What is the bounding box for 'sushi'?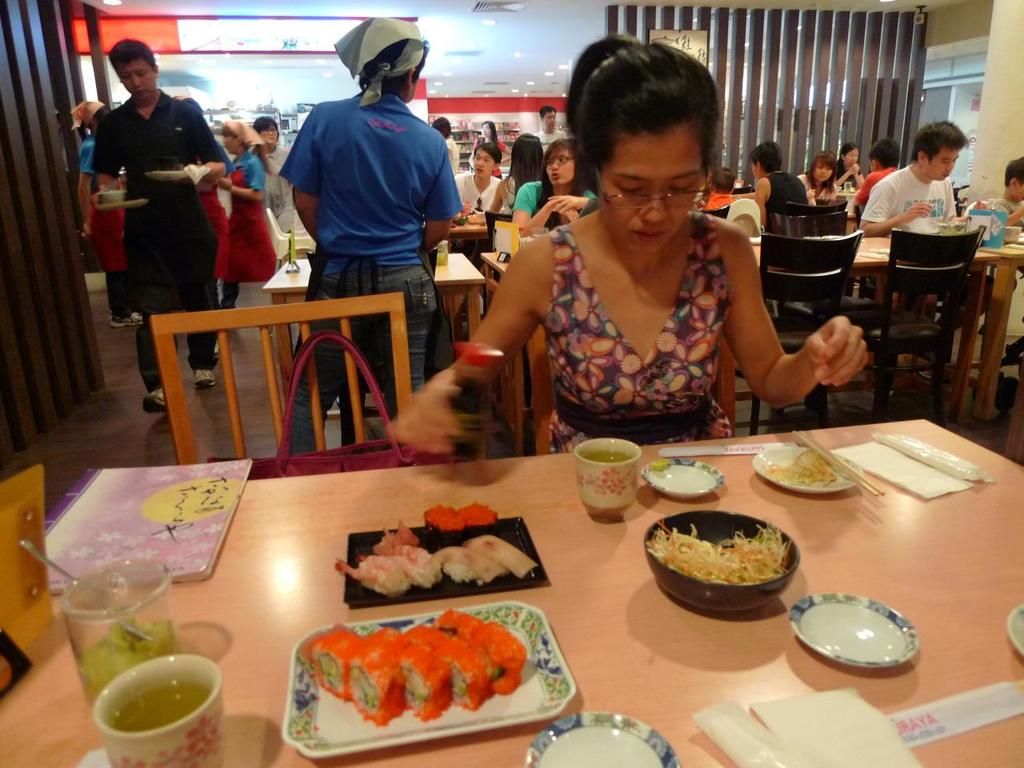
{"left": 293, "top": 630, "right": 366, "bottom": 702}.
